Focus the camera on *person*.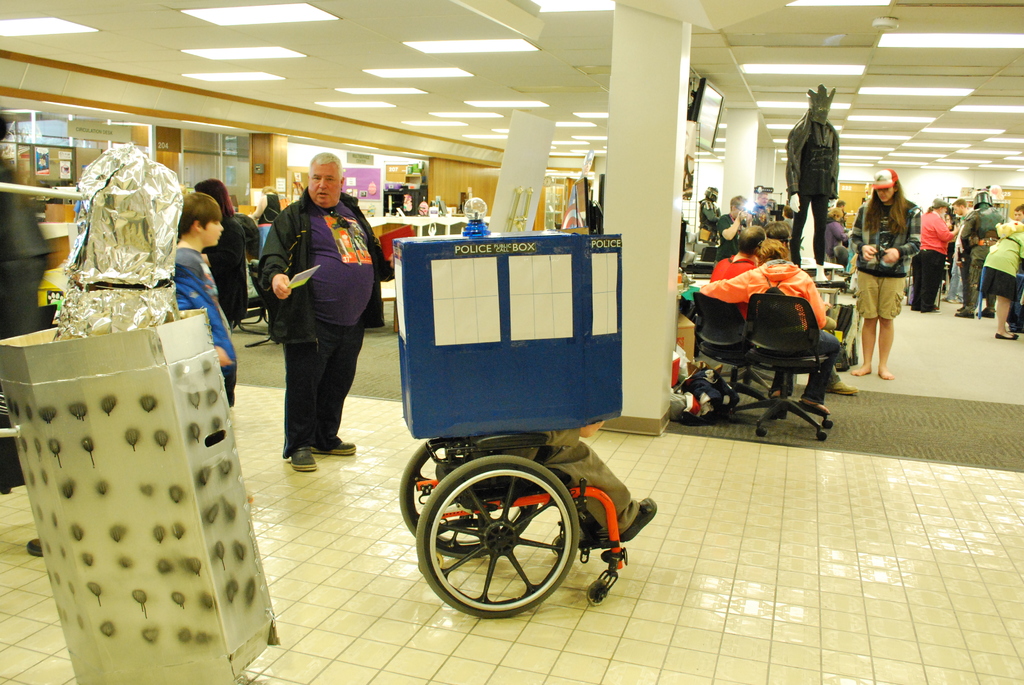
Focus region: bbox(855, 163, 925, 389).
